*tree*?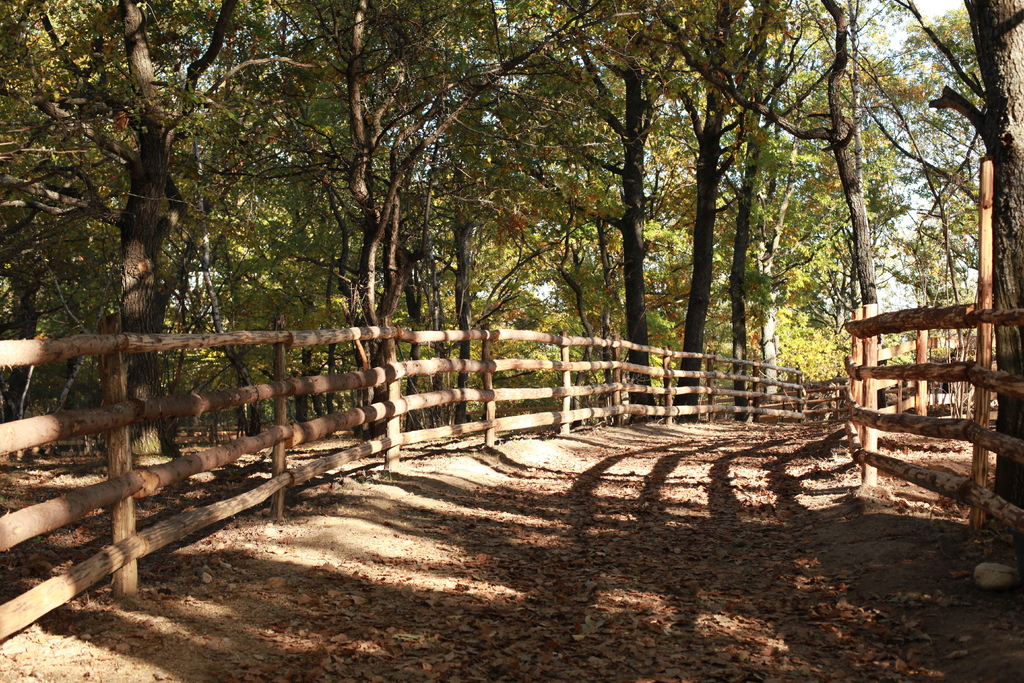
BBox(877, 0, 1023, 559)
